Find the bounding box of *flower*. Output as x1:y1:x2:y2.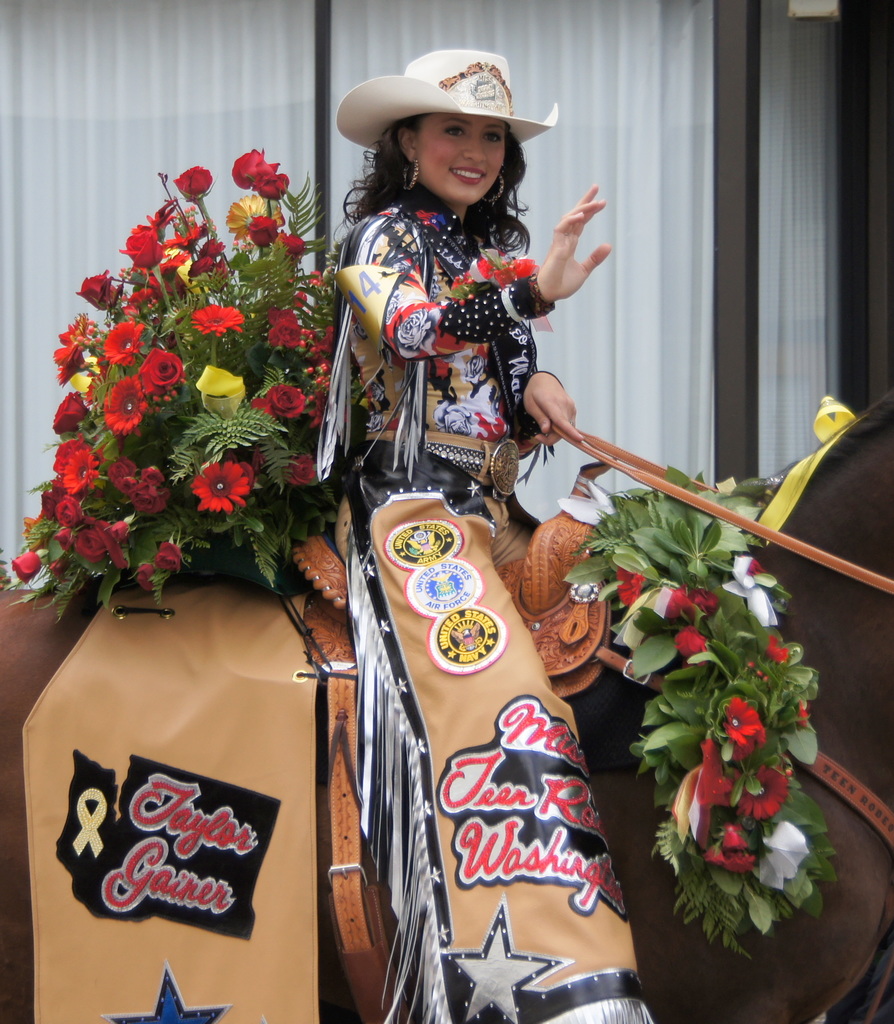
734:739:755:769.
